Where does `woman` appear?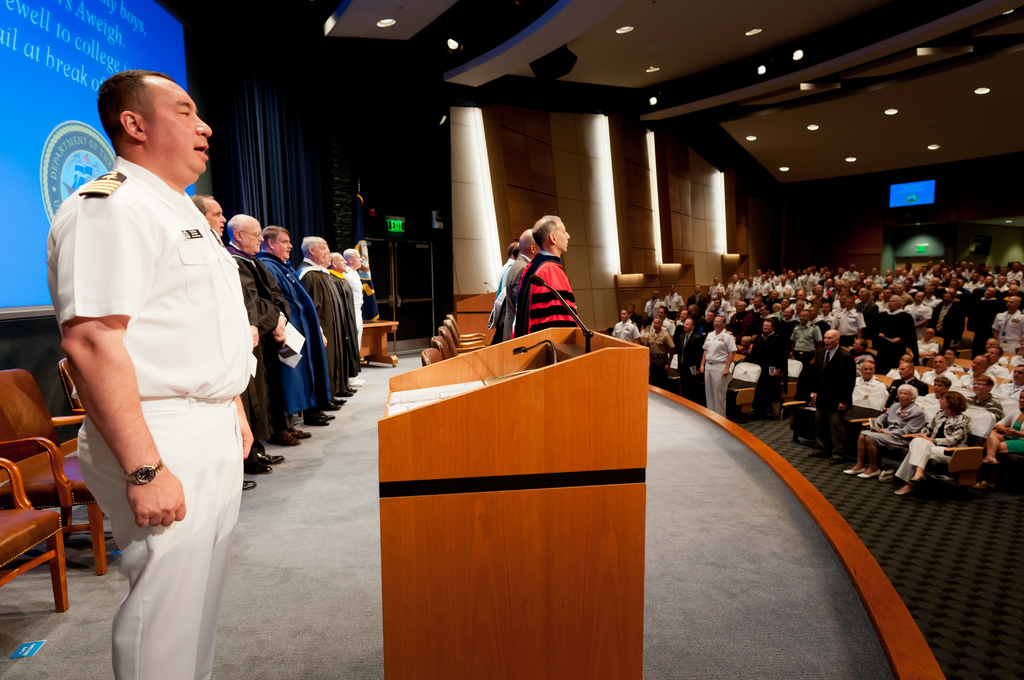
Appears at (974, 388, 1023, 489).
